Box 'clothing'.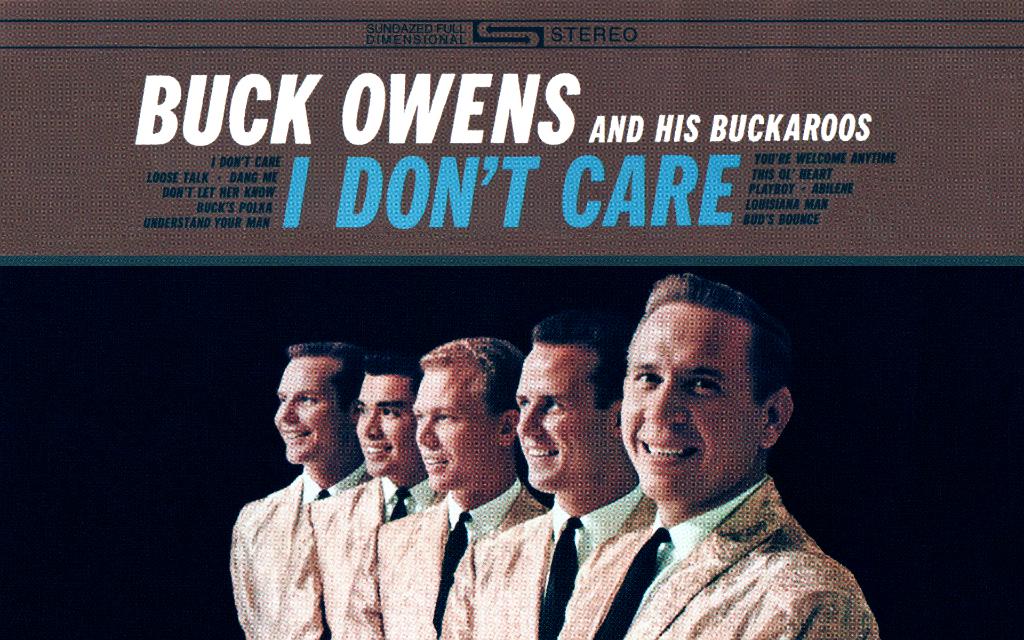
{"x1": 341, "y1": 474, "x2": 550, "y2": 637}.
